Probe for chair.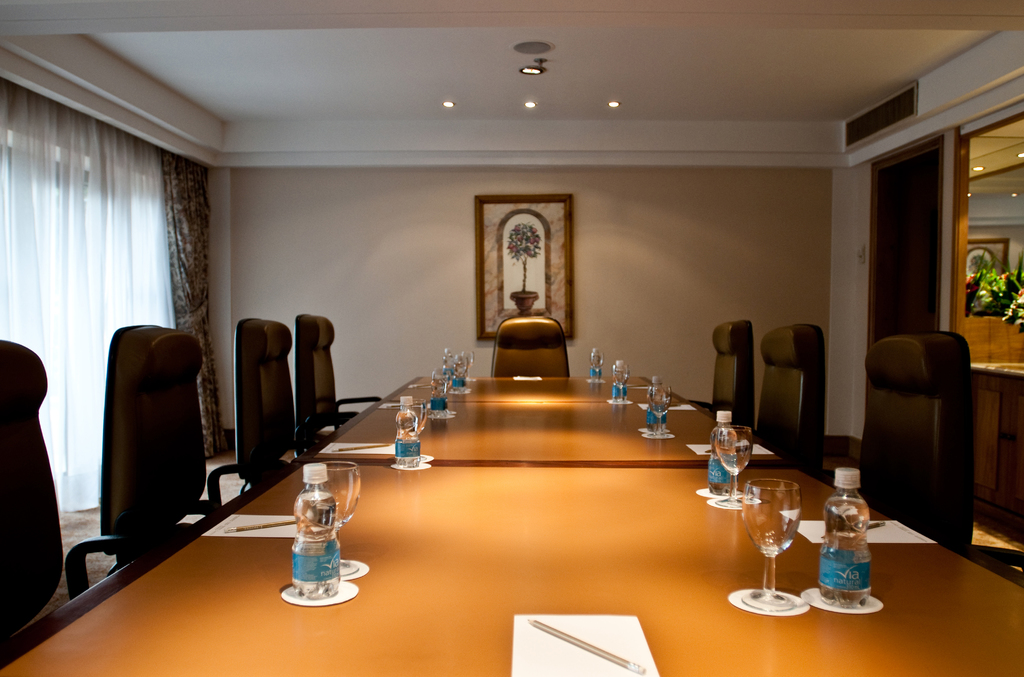
Probe result: [left=489, top=317, right=569, bottom=380].
